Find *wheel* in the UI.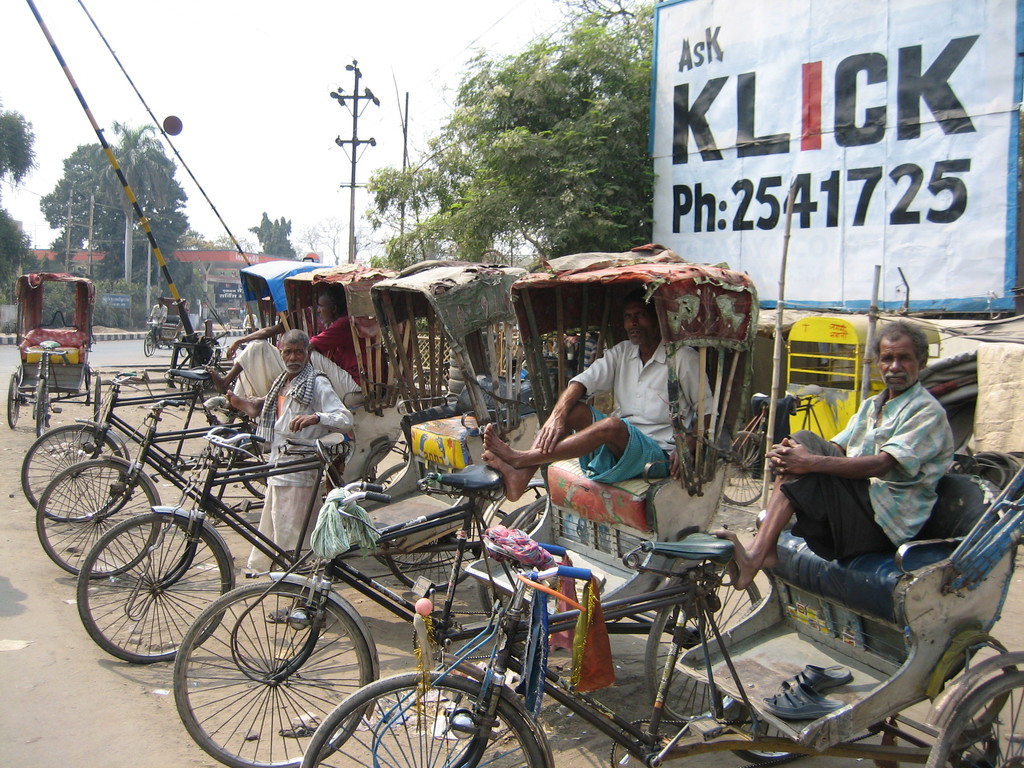
UI element at <region>15, 417, 126, 523</region>.
